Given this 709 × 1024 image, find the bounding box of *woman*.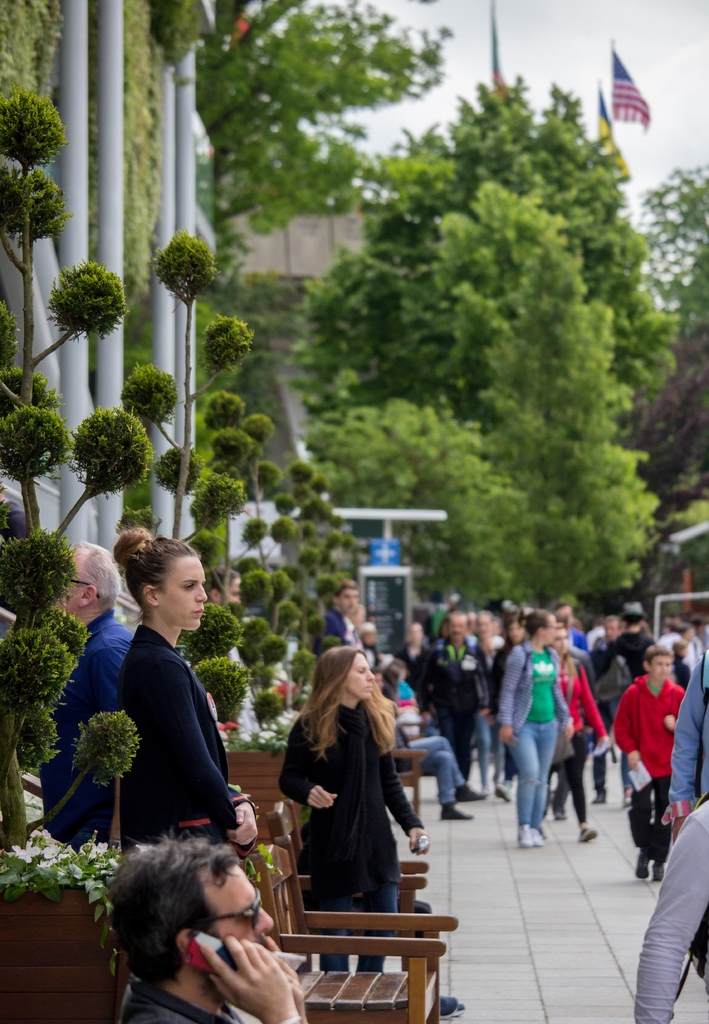
{"x1": 113, "y1": 522, "x2": 258, "y2": 872}.
